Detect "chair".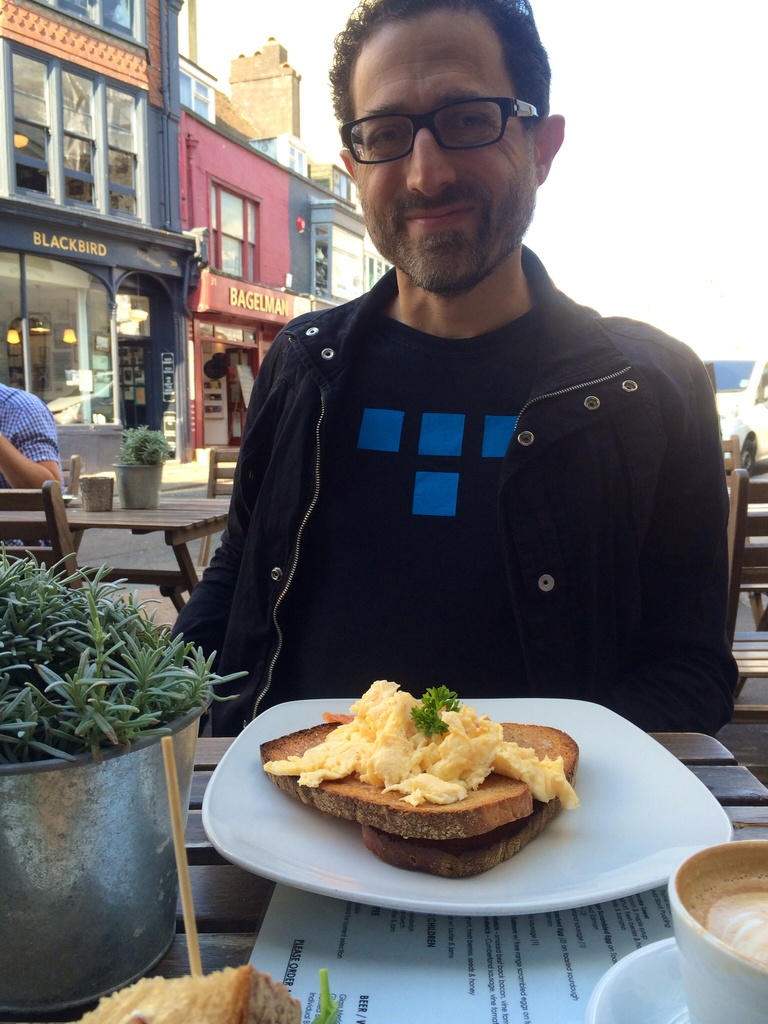
Detected at bbox(716, 436, 758, 571).
